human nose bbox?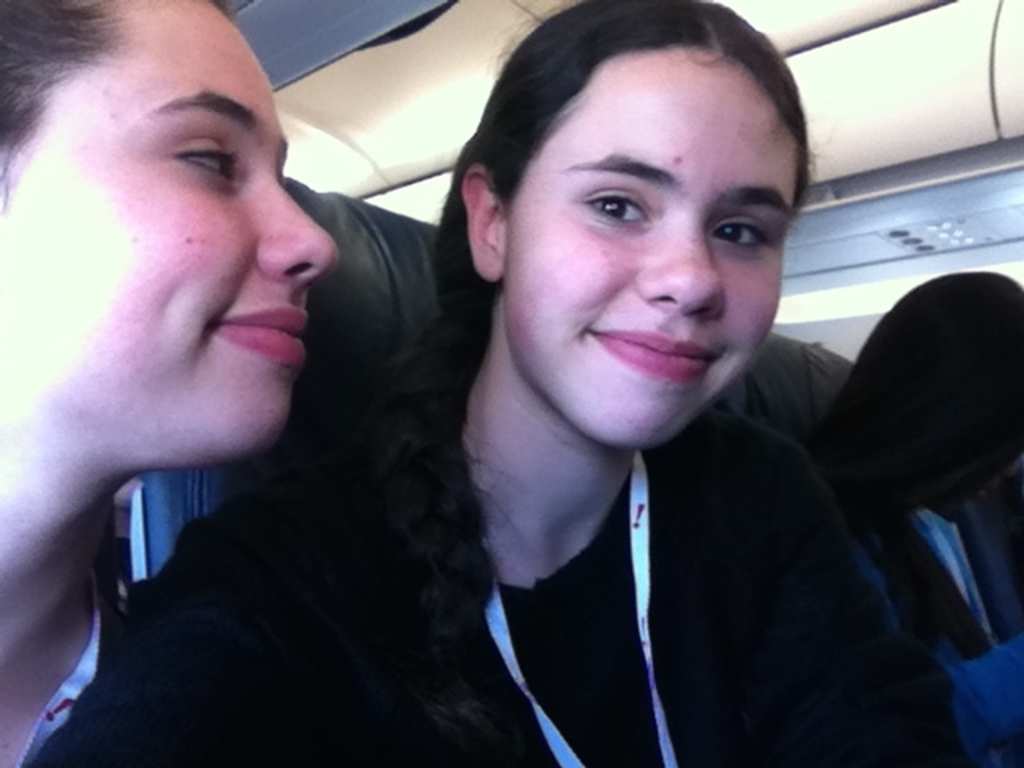
634,224,725,315
